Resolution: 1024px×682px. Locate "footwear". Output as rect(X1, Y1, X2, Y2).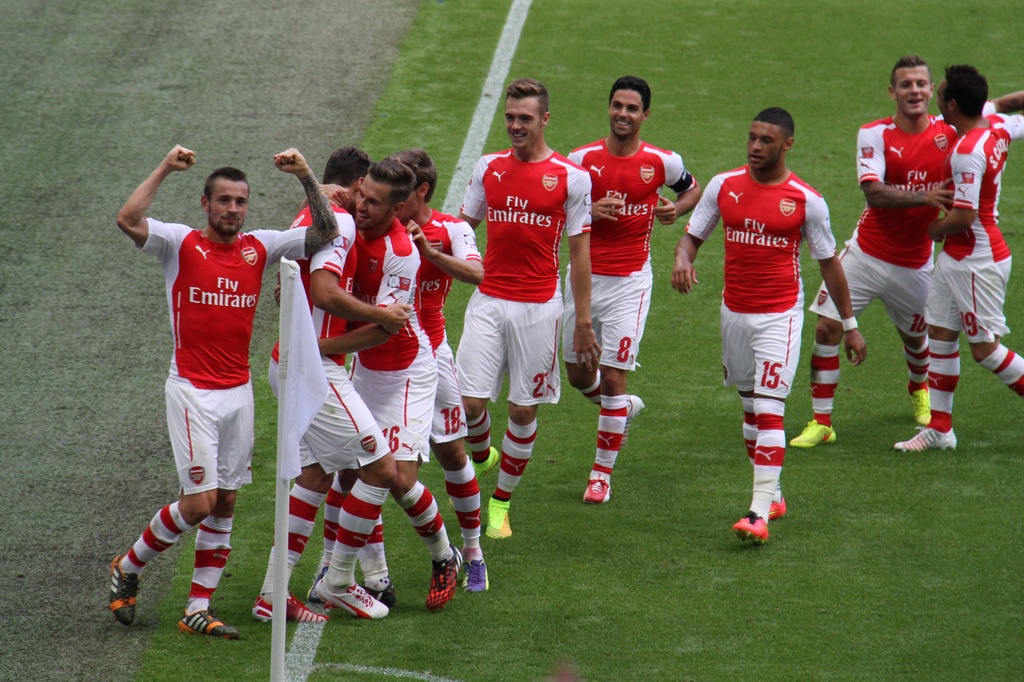
rect(313, 583, 385, 616).
